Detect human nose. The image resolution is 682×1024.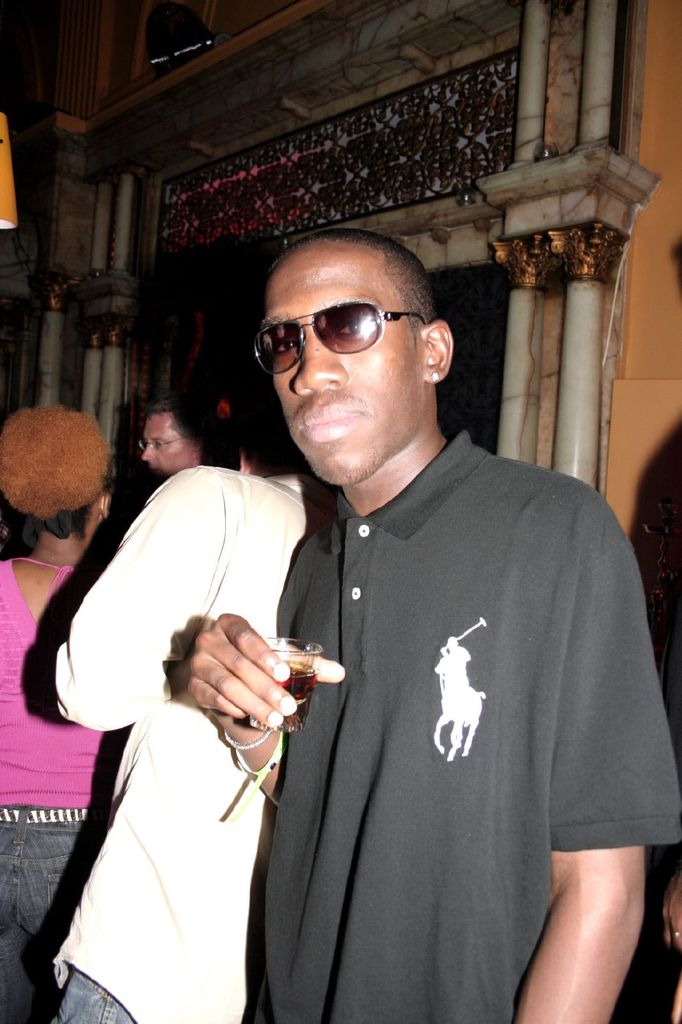
box(289, 339, 347, 393).
